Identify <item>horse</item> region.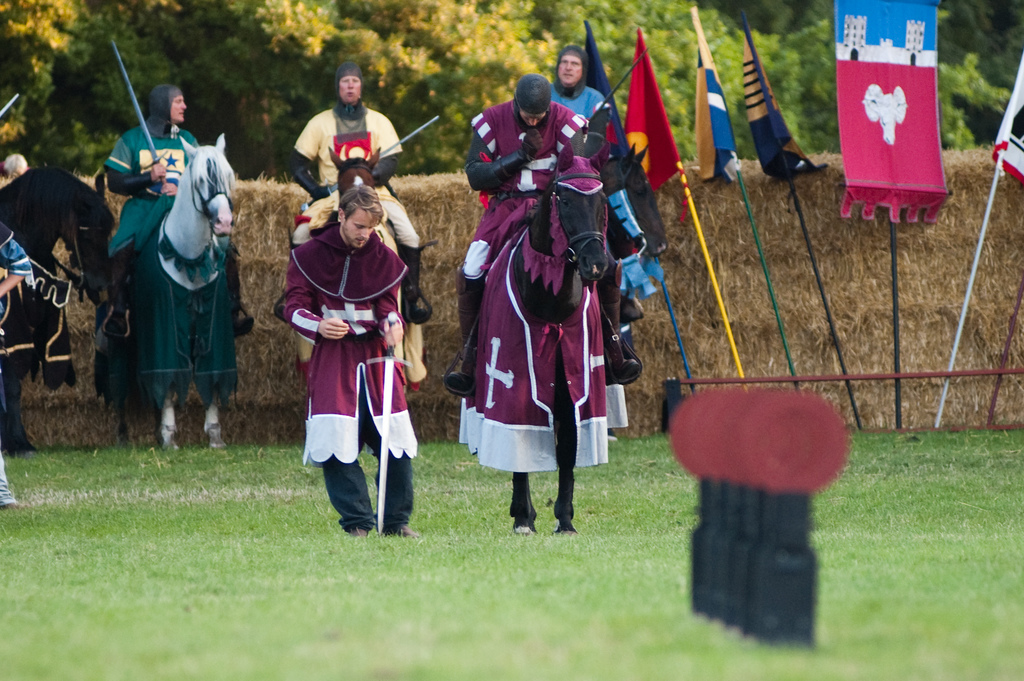
Region: [324,148,396,235].
